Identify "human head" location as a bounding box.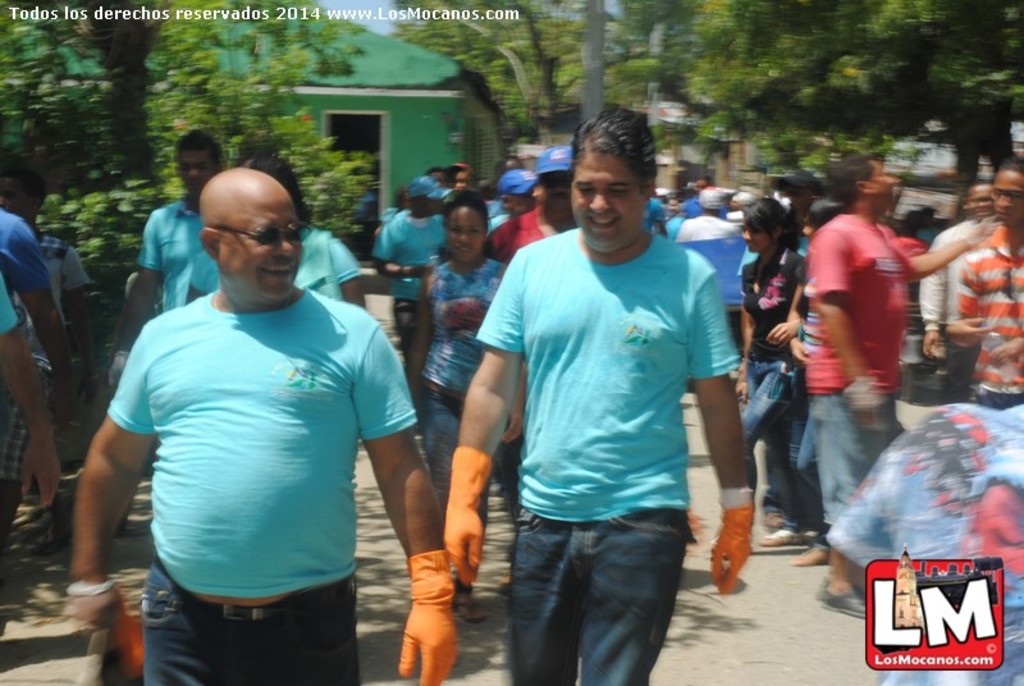
989, 155, 1023, 230.
